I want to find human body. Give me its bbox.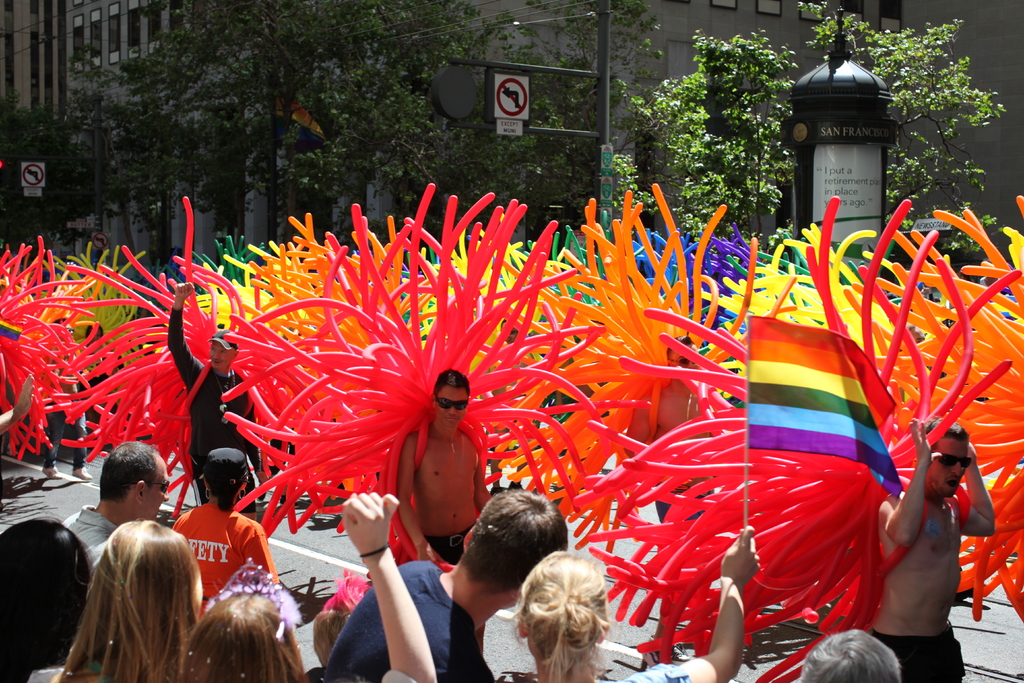
159/279/268/523.
